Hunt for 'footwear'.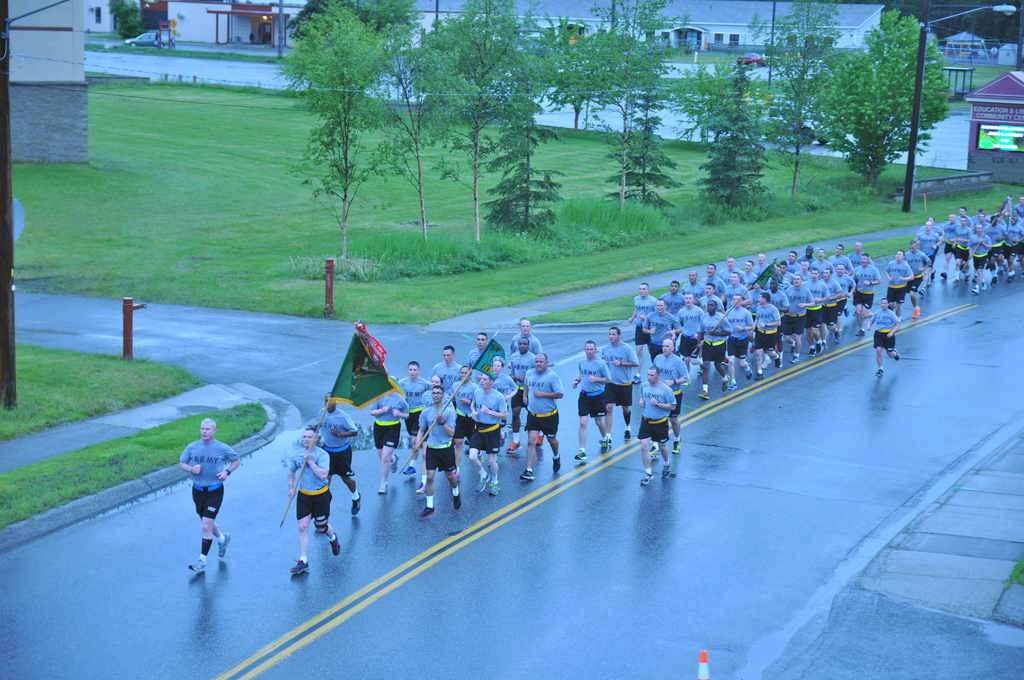
Hunted down at Rect(913, 307, 919, 318).
